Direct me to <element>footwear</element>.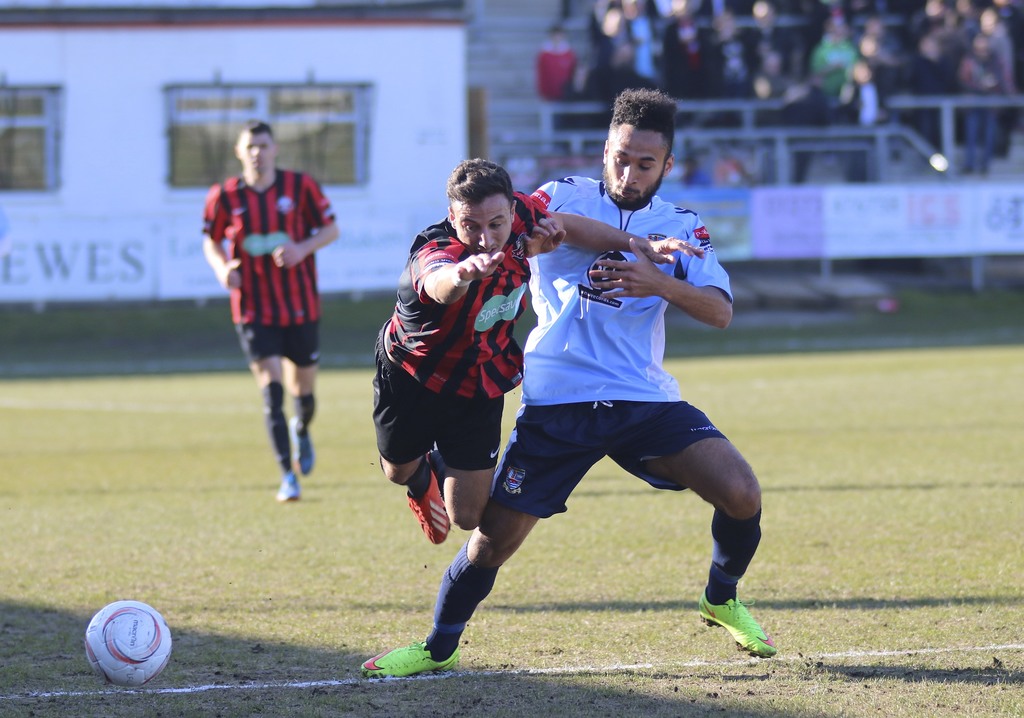
Direction: [276, 473, 299, 500].
